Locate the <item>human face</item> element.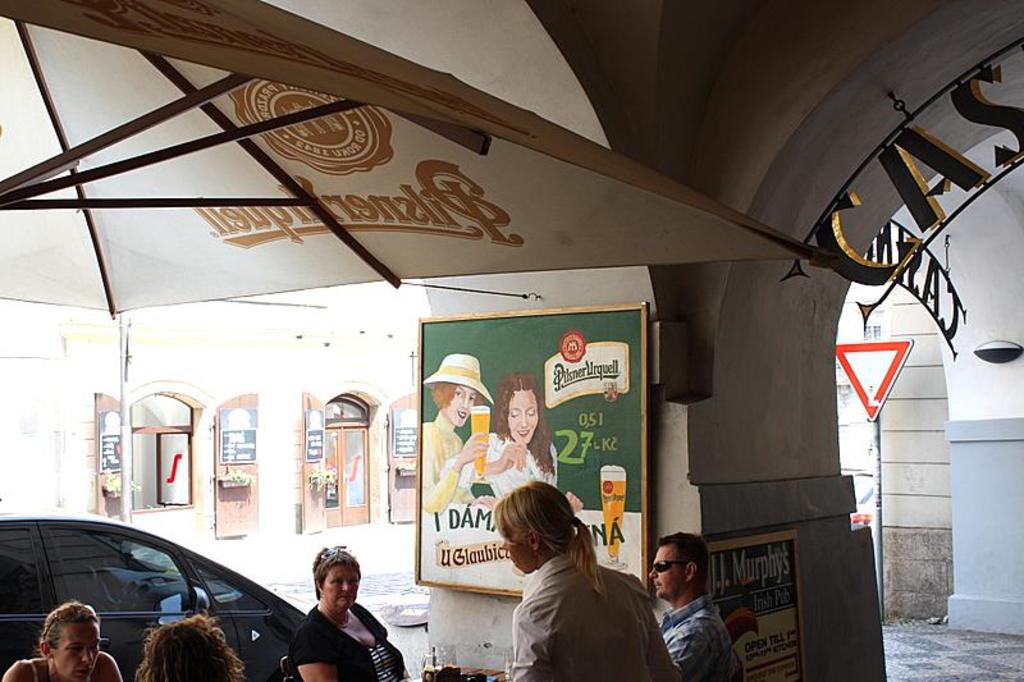
Element bbox: (left=46, top=626, right=101, bottom=681).
